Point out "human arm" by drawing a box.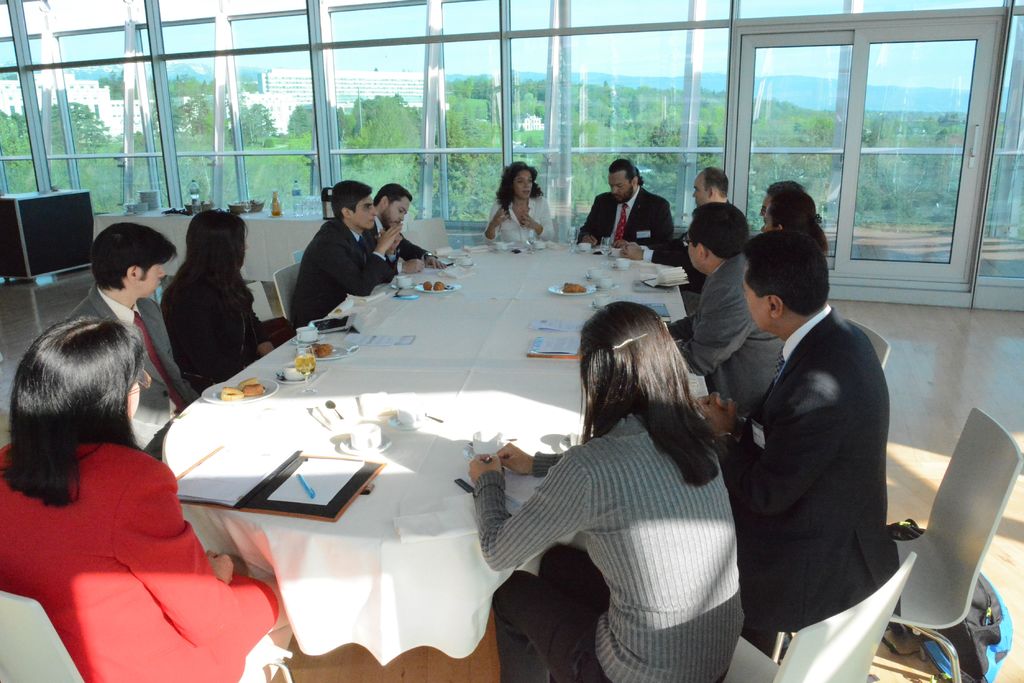
detection(698, 366, 845, 510).
